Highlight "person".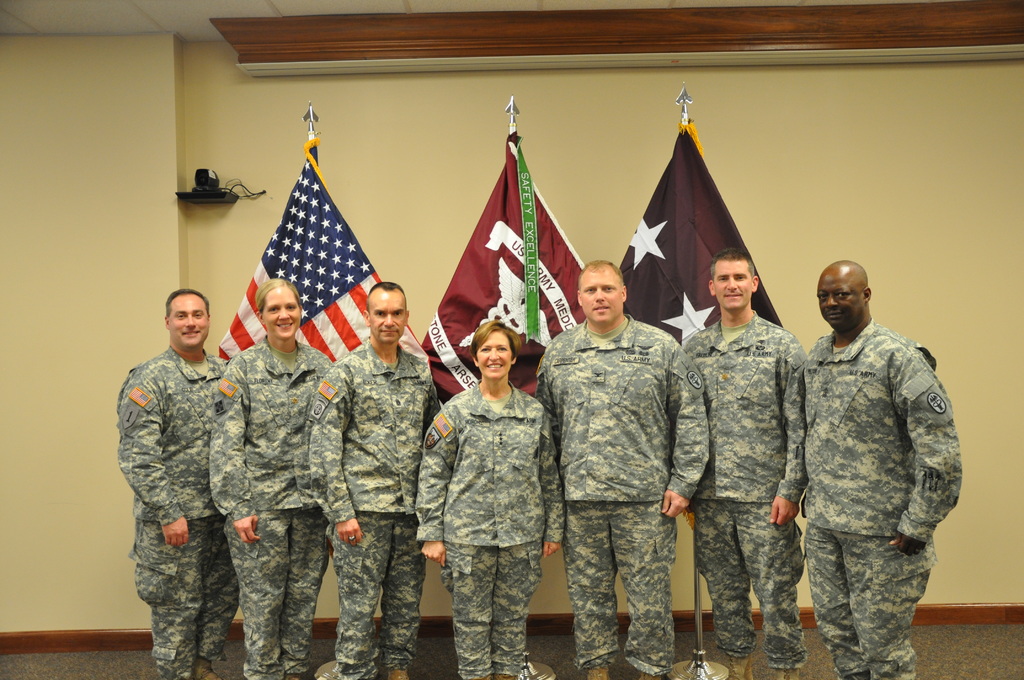
Highlighted region: box(692, 257, 802, 679).
